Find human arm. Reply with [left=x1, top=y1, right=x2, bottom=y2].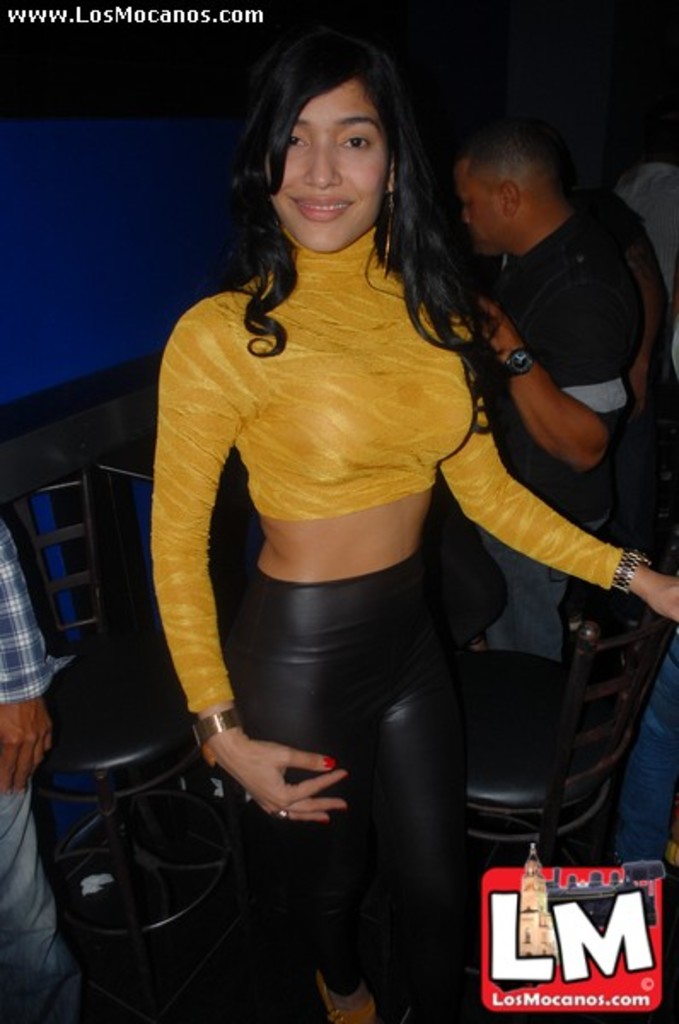
[left=128, top=377, right=329, bottom=828].
